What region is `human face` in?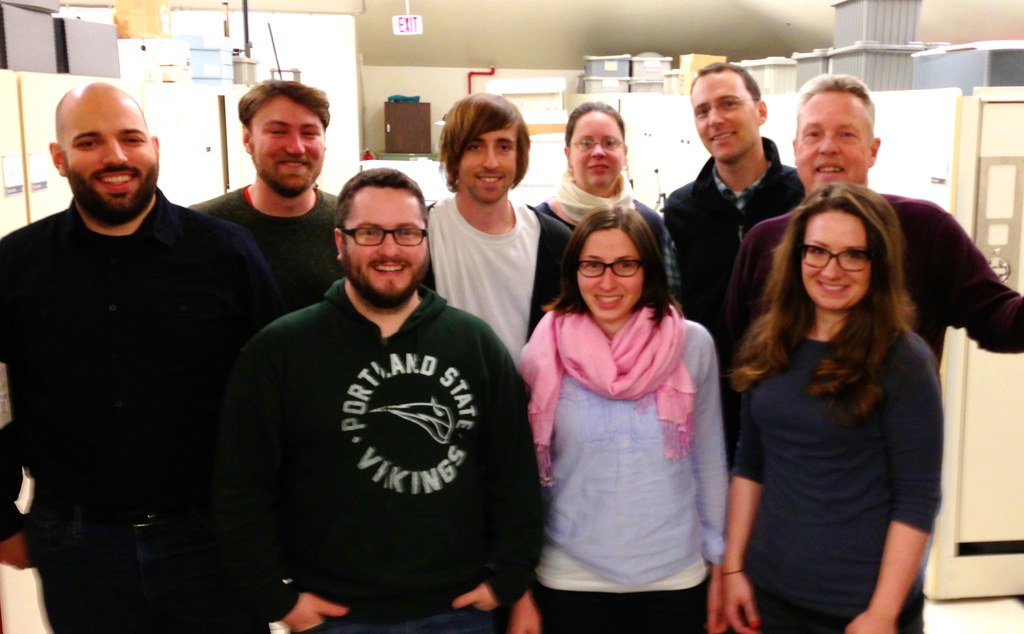
pyautogui.locateOnScreen(65, 95, 158, 222).
